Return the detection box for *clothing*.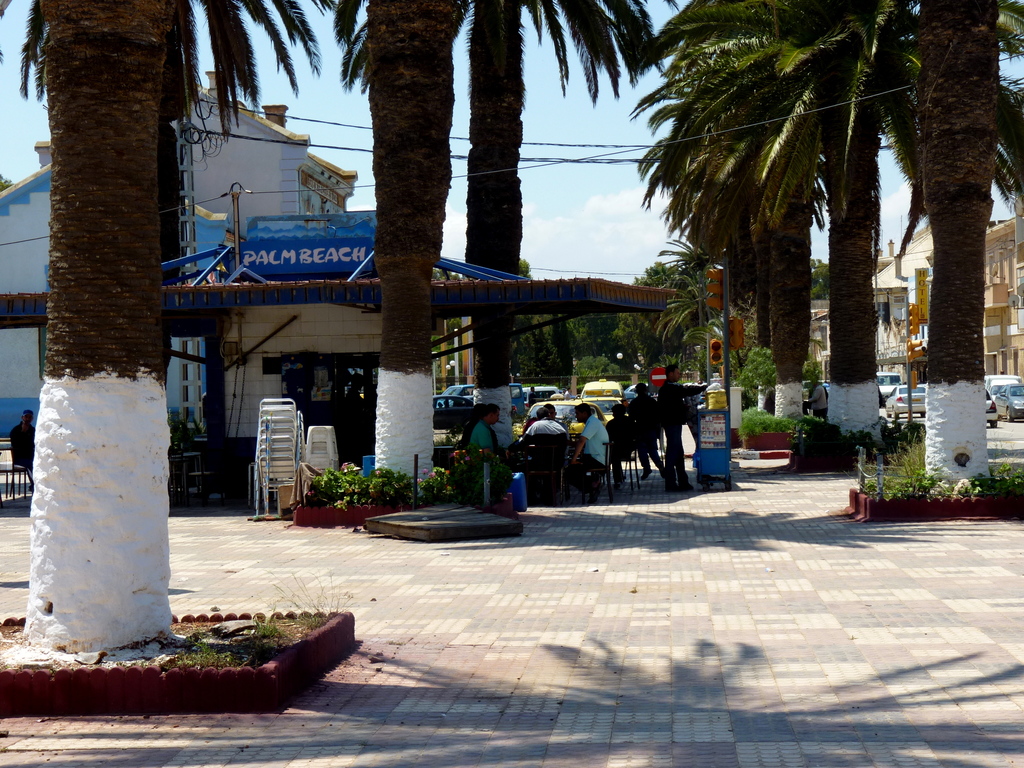
box=[459, 383, 707, 504].
